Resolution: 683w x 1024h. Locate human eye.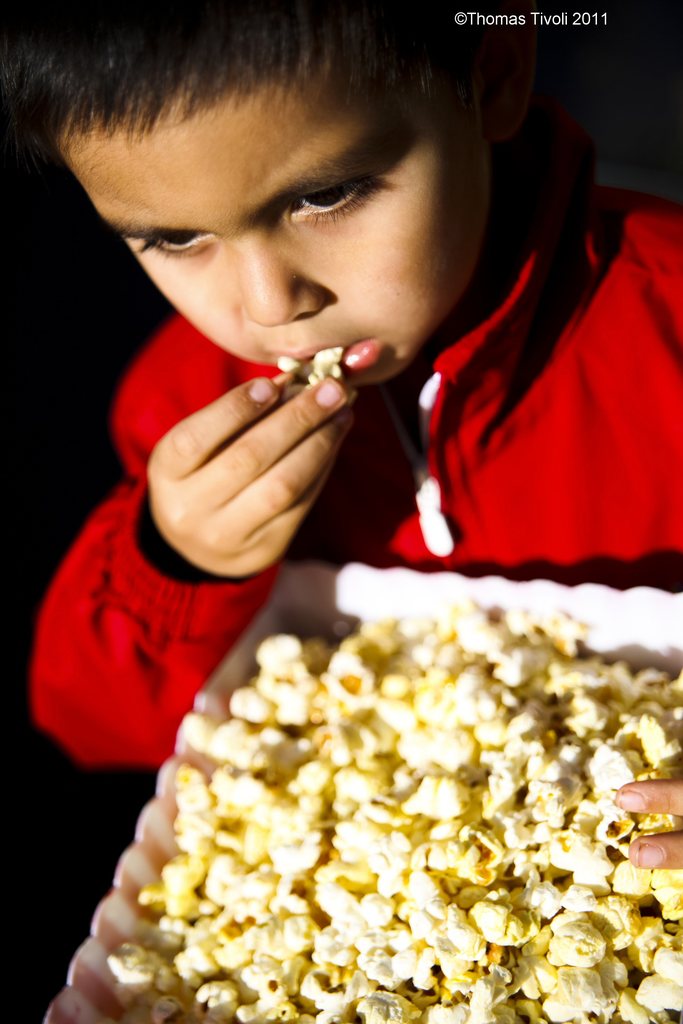
(122,225,218,260).
